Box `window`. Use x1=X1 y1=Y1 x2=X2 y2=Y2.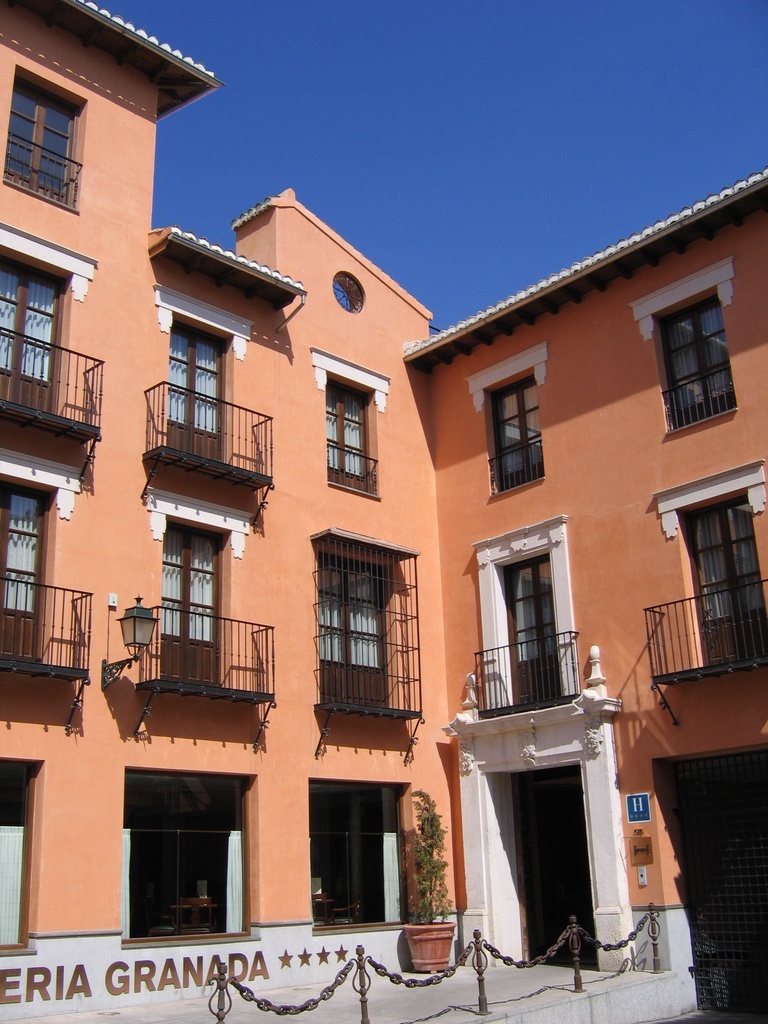
x1=499 y1=554 x2=581 y2=719.
